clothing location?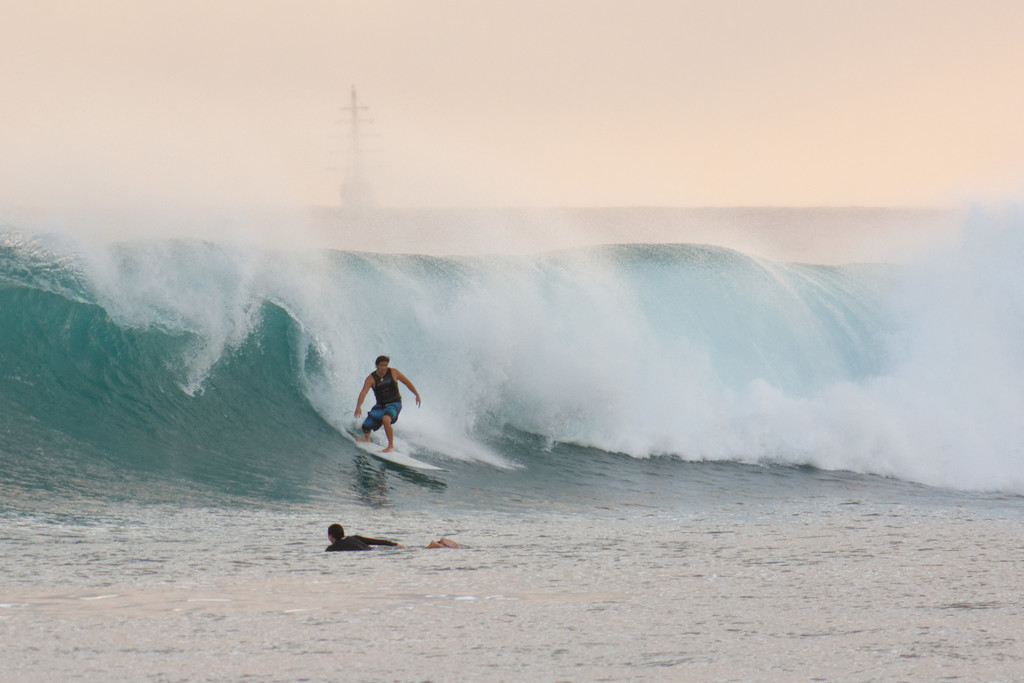
select_region(344, 362, 417, 452)
